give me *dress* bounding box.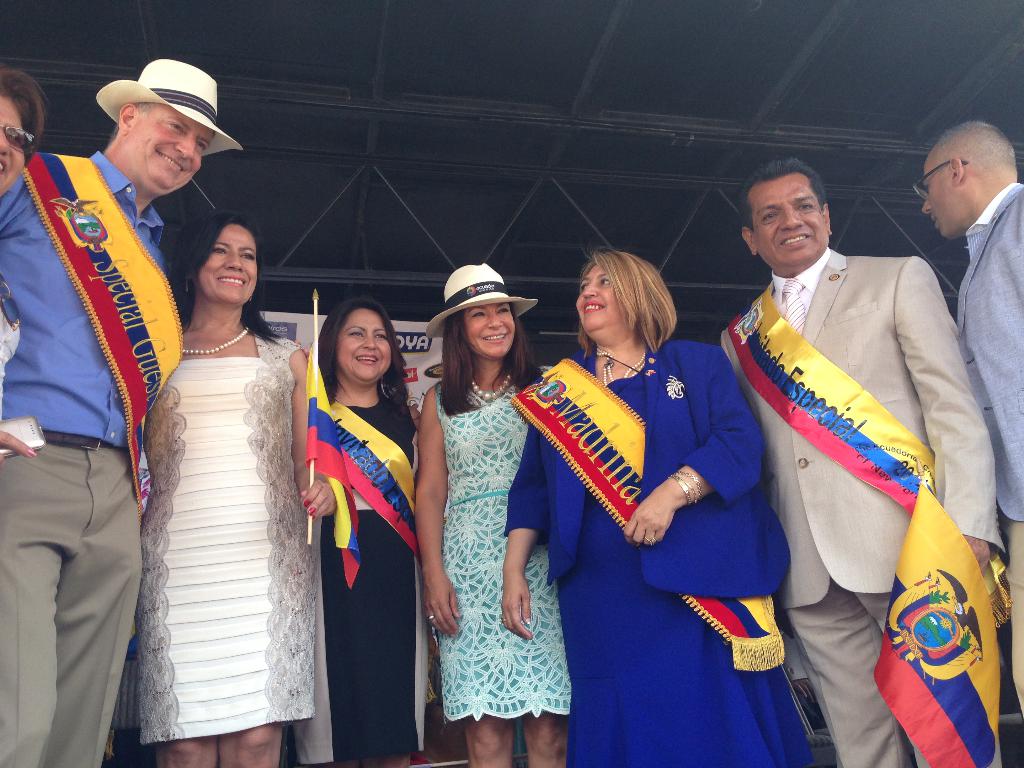
{"left": 105, "top": 230, "right": 307, "bottom": 767}.
